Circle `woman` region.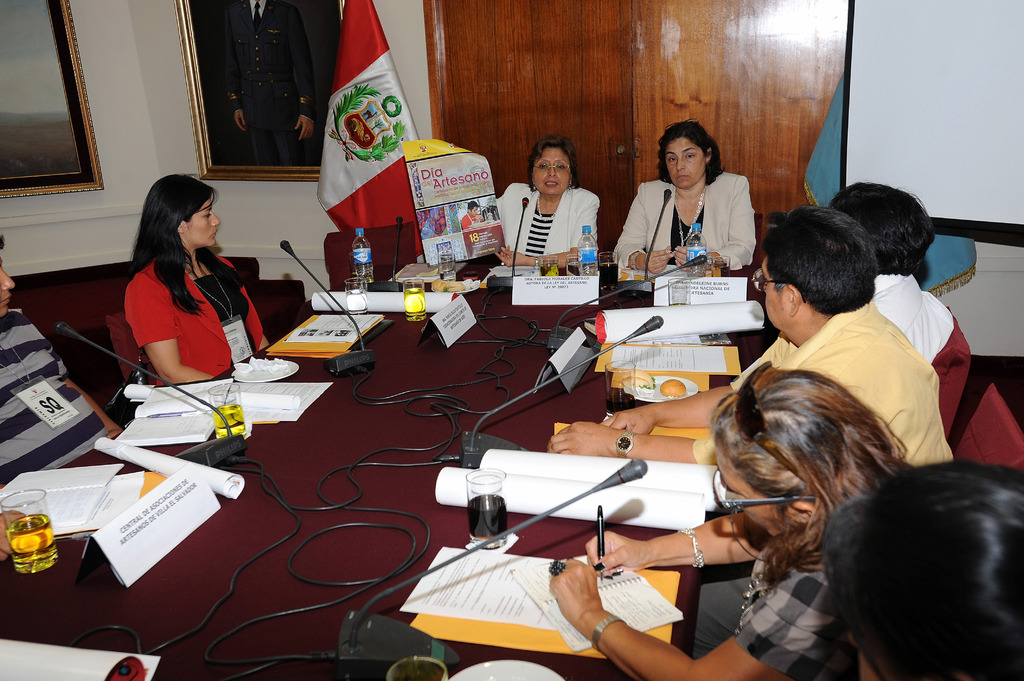
Region: [492, 133, 600, 264].
